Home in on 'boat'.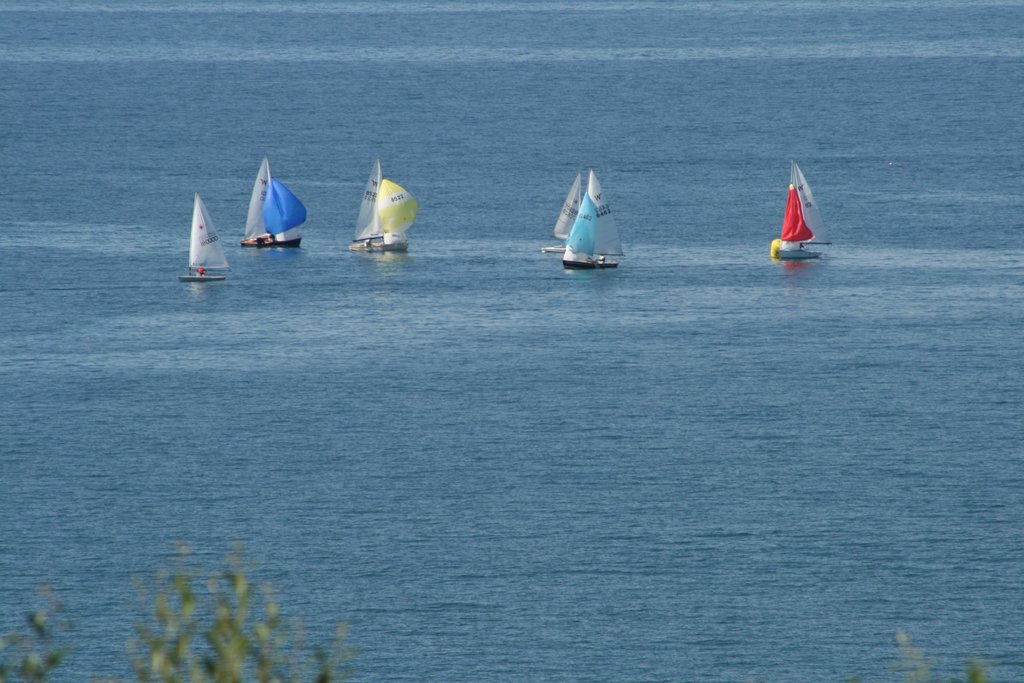
Homed in at [left=376, top=178, right=420, bottom=252].
